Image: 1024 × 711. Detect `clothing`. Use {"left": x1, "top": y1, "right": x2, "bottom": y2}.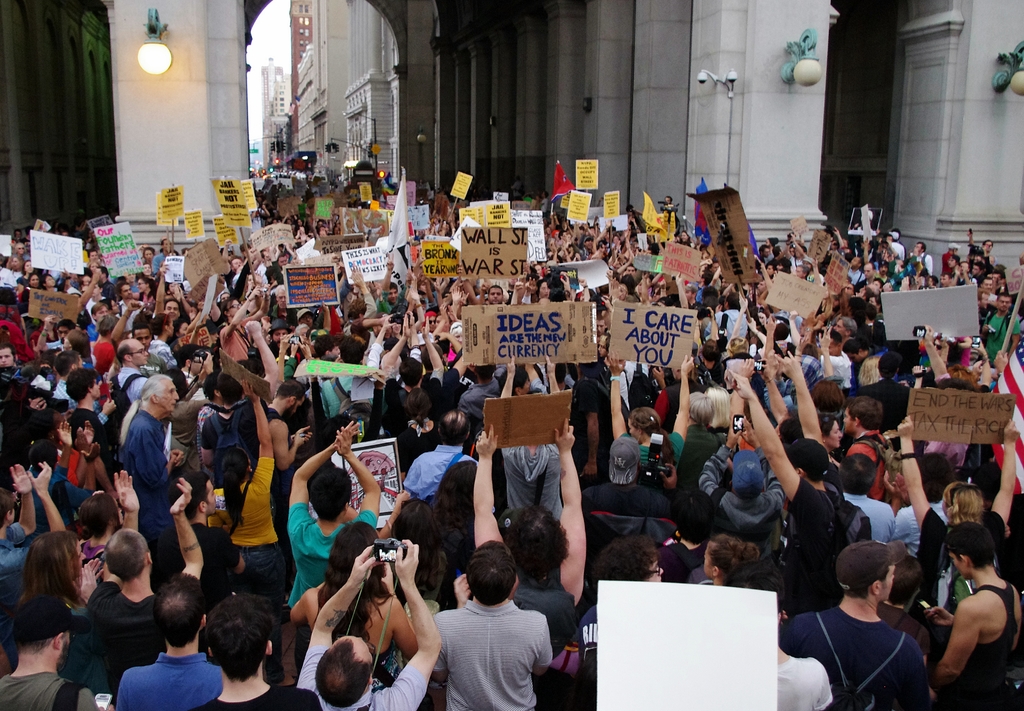
{"left": 570, "top": 376, "right": 612, "bottom": 480}.
